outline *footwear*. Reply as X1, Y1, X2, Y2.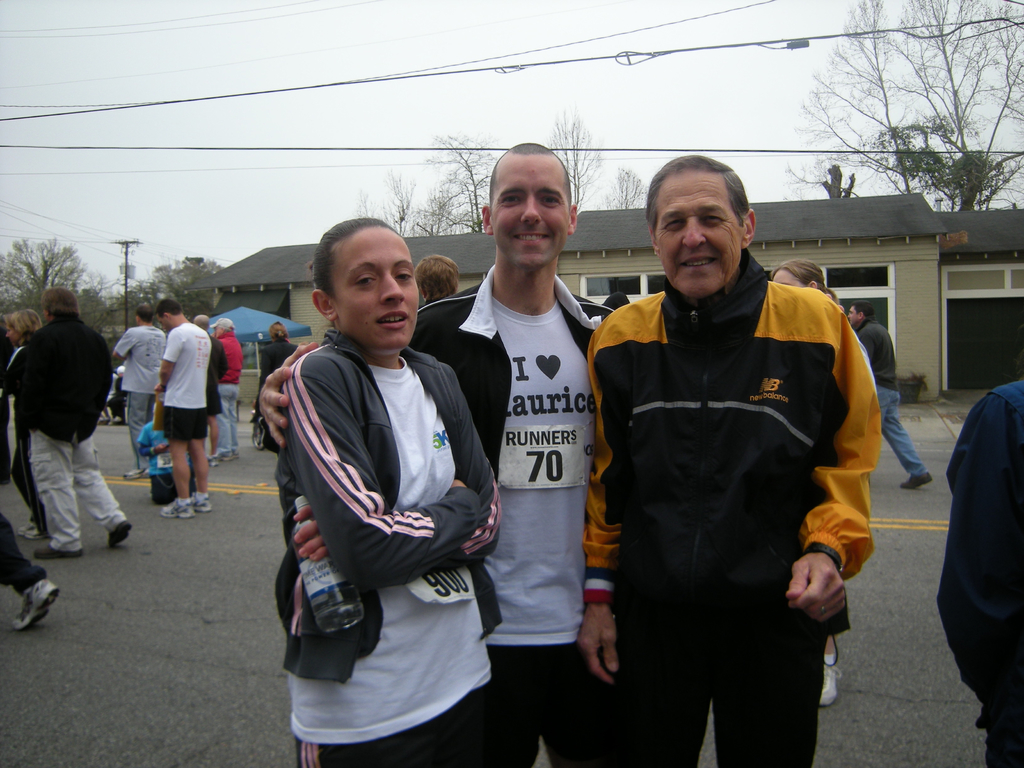
896, 470, 936, 492.
